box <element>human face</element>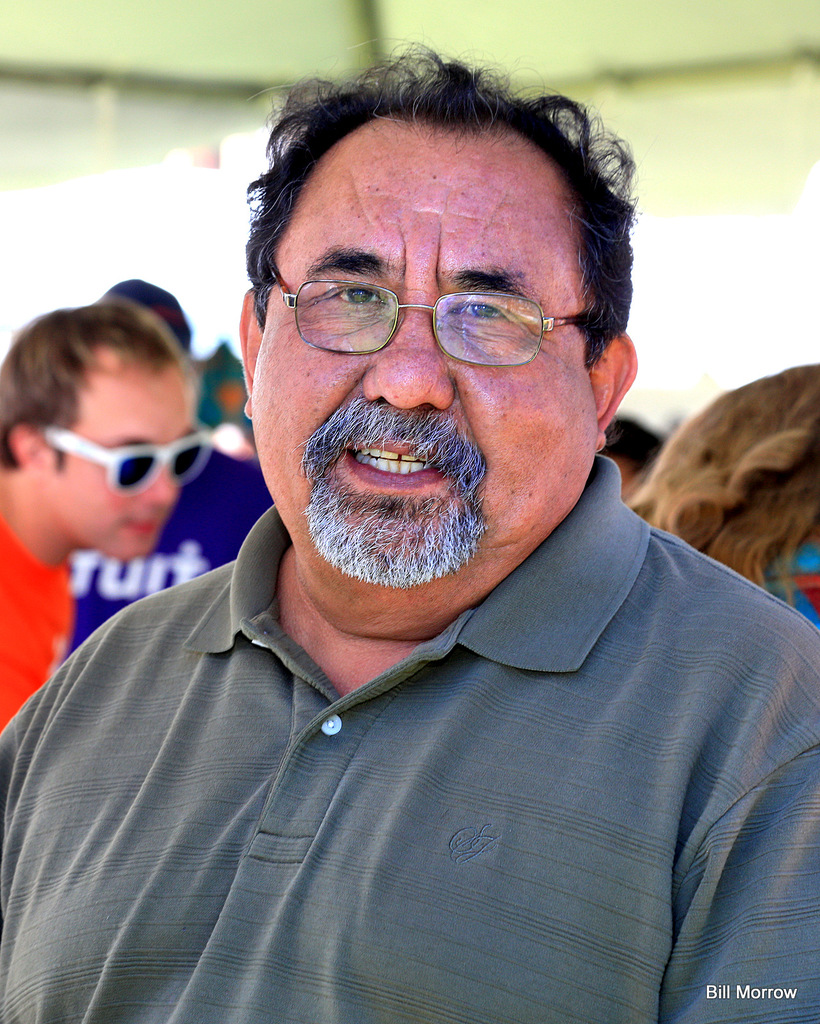
x1=261, y1=127, x2=597, y2=581
